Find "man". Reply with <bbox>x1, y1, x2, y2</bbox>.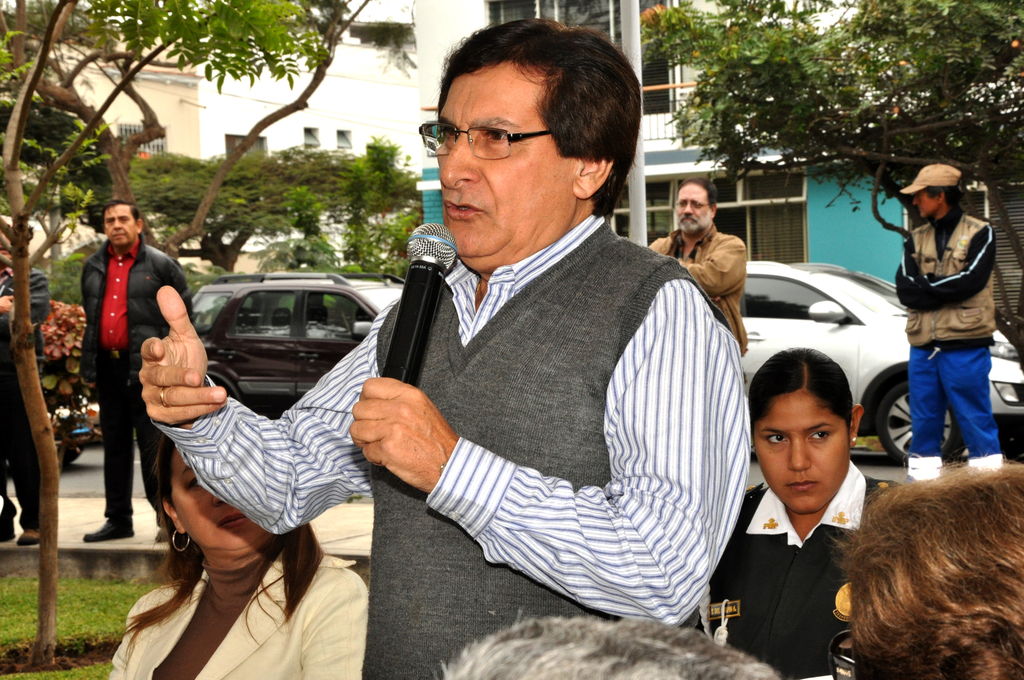
<bbox>136, 17, 760, 679</bbox>.
